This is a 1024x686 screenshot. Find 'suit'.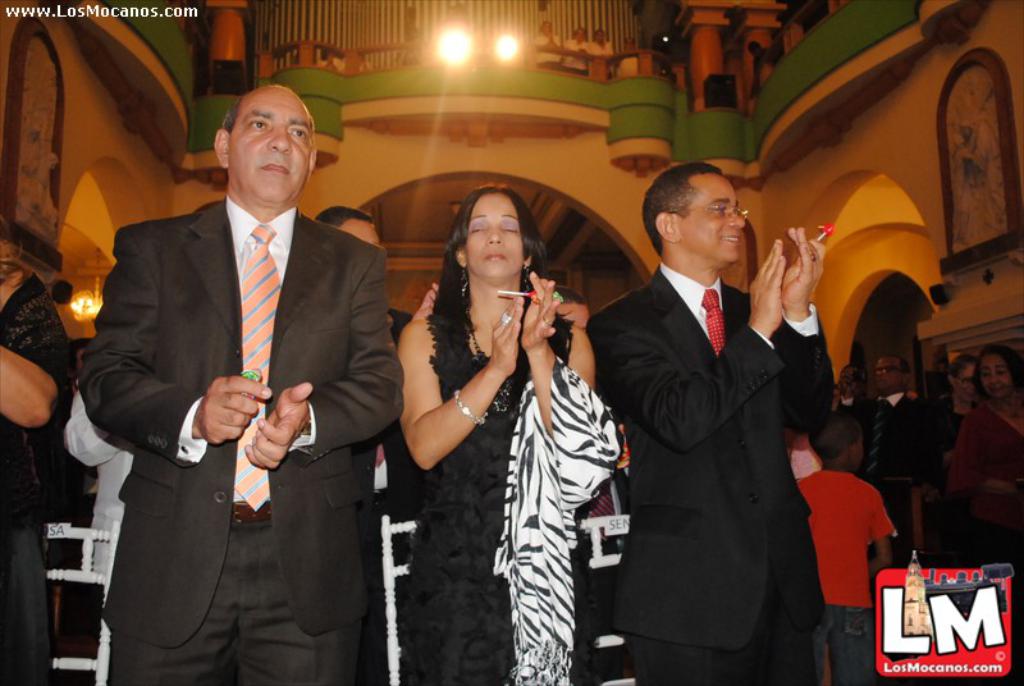
Bounding box: (x1=586, y1=259, x2=832, y2=685).
